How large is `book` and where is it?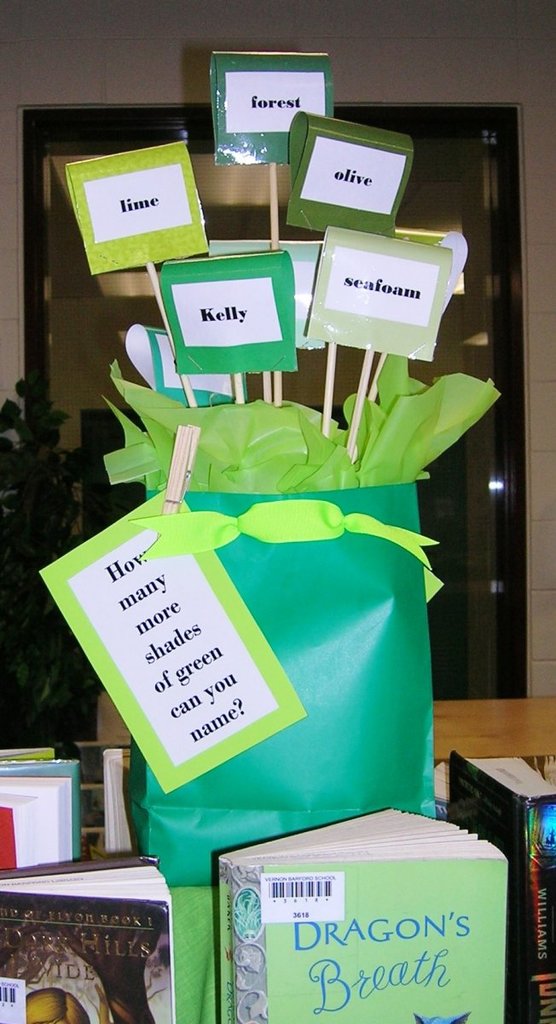
Bounding box: pyautogui.locateOnScreen(443, 752, 555, 1023).
